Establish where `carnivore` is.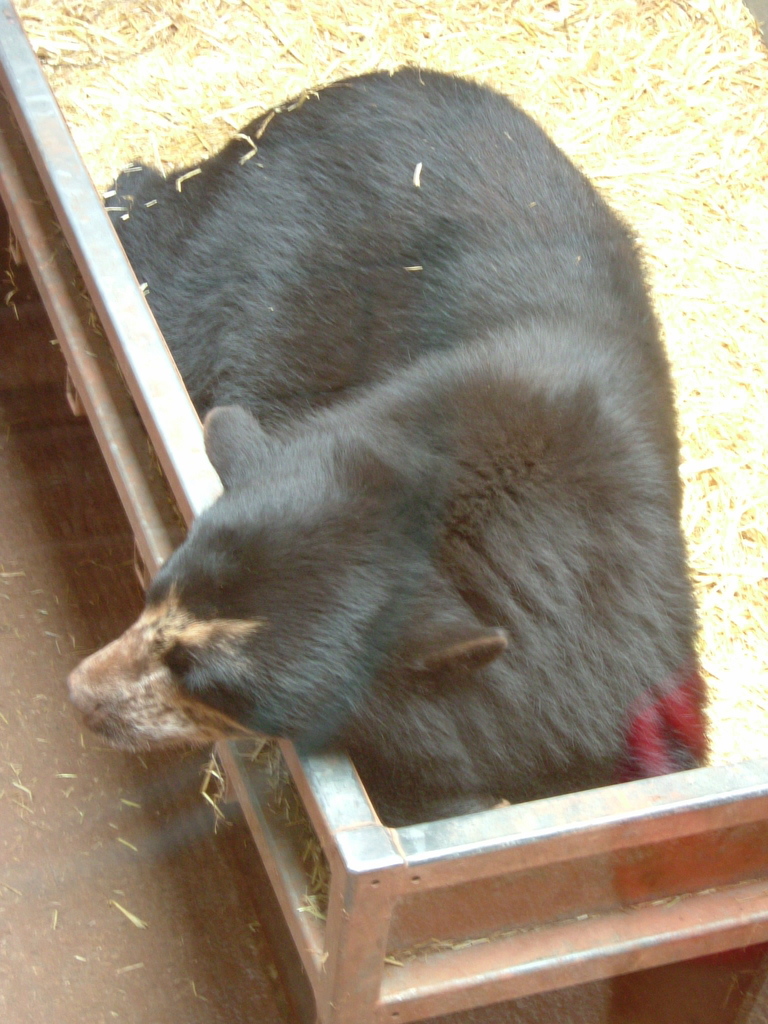
Established at {"left": 58, "top": 50, "right": 714, "bottom": 830}.
